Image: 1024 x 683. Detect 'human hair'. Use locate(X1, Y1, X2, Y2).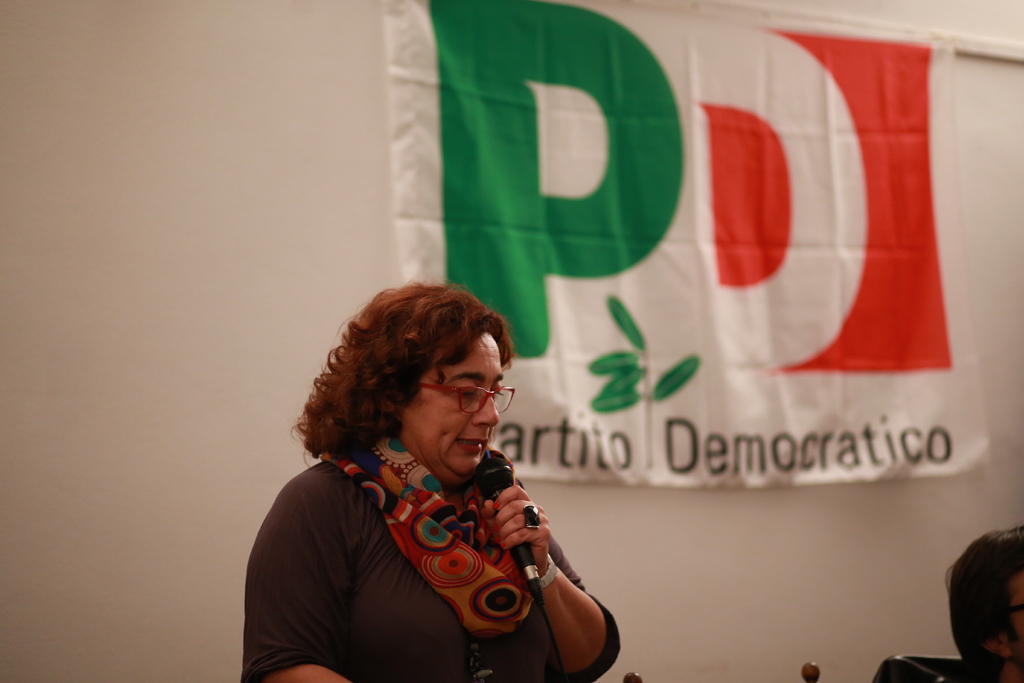
locate(320, 270, 540, 482).
